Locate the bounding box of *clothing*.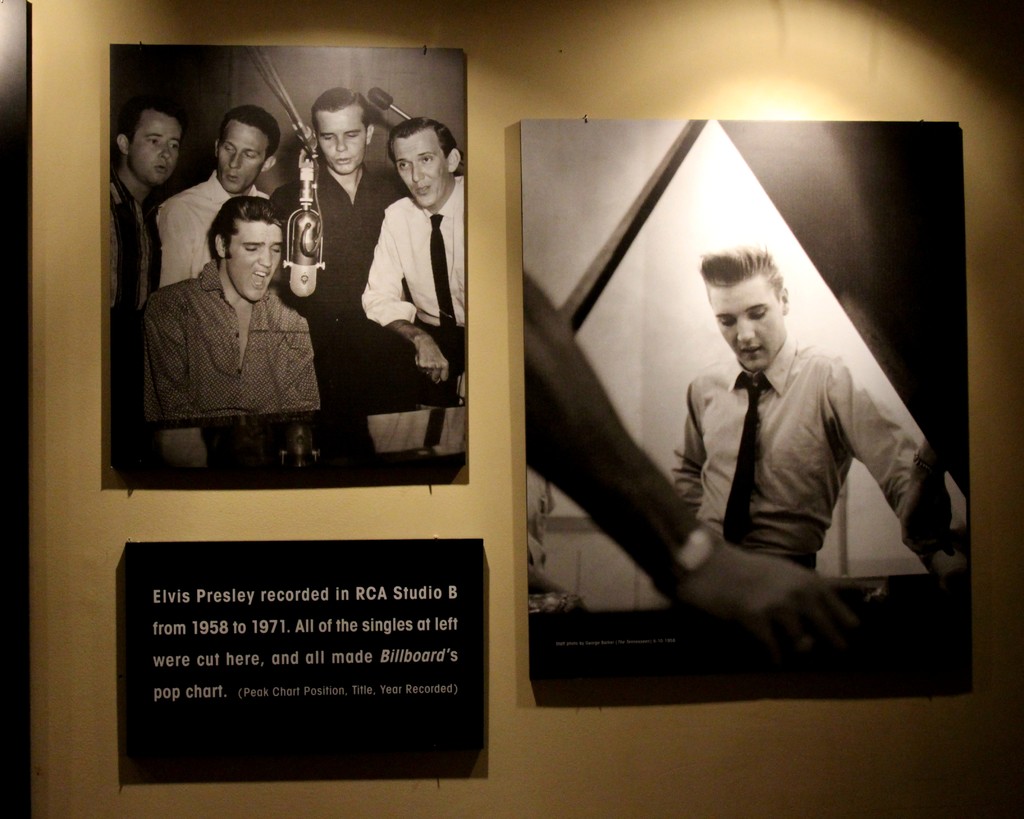
Bounding box: {"left": 668, "top": 331, "right": 920, "bottom": 572}.
